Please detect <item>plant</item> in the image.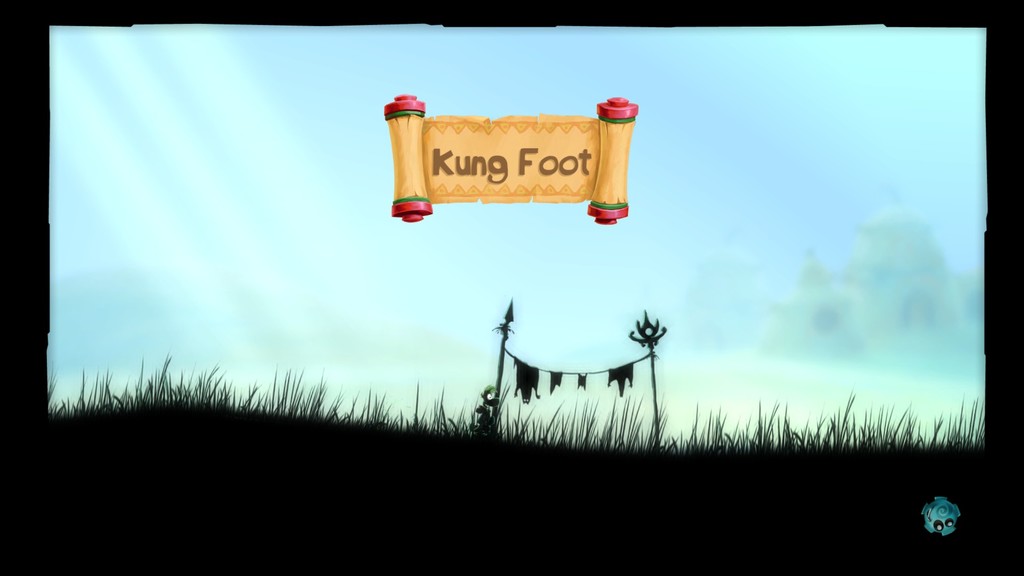
region(47, 351, 986, 454).
